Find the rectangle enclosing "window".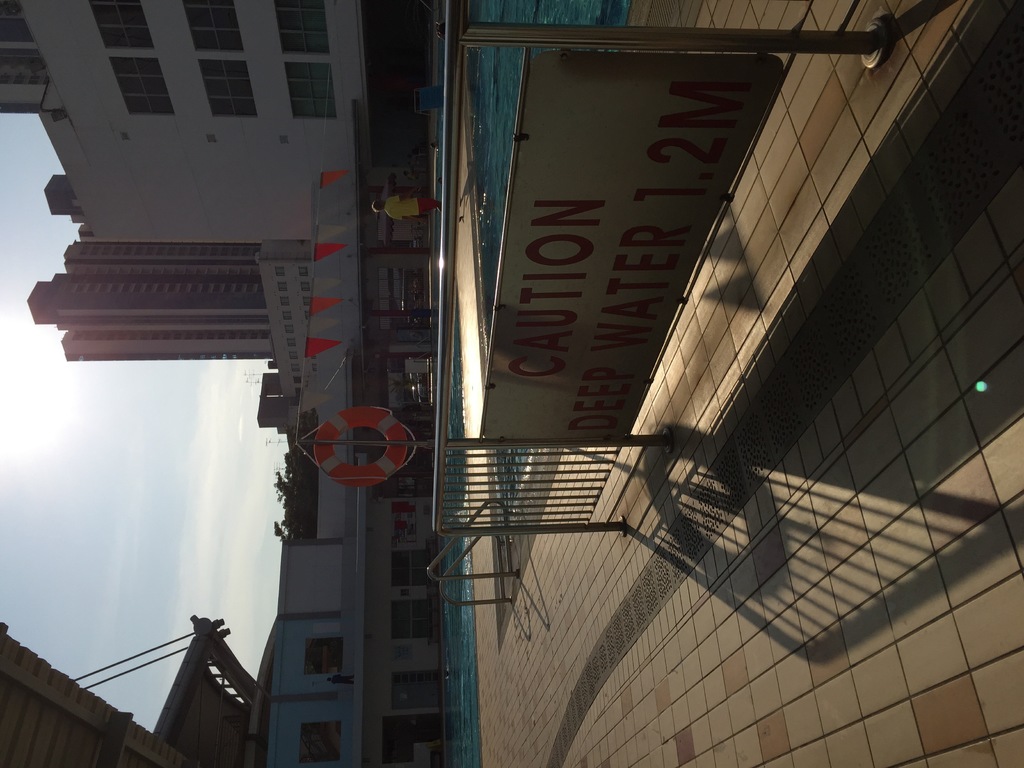
x1=298 y1=721 x2=339 y2=767.
